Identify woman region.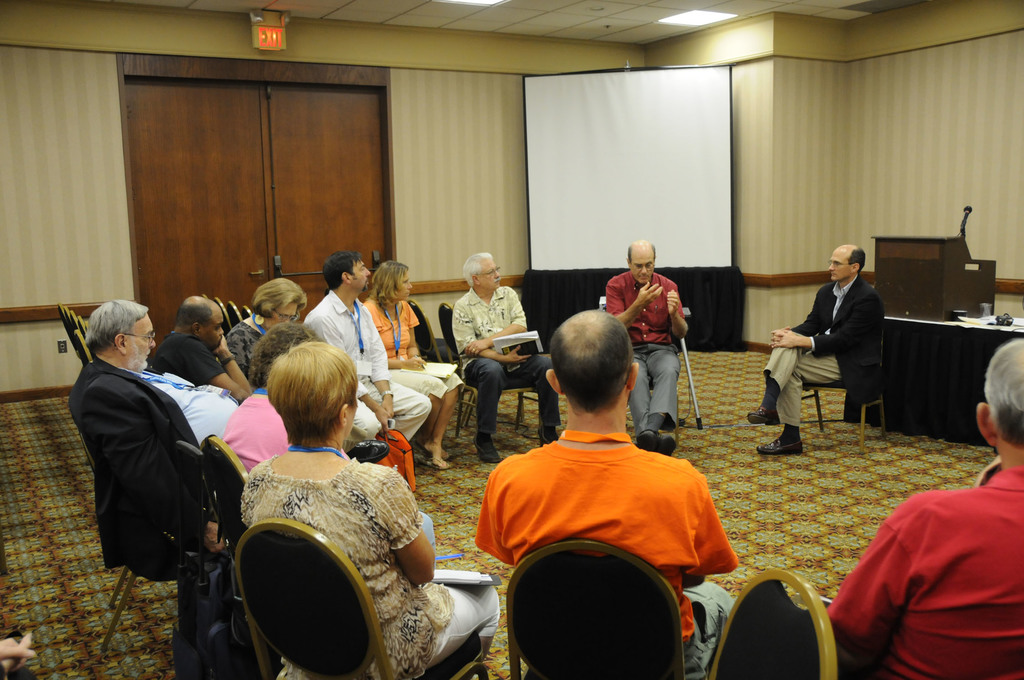
Region: box(227, 274, 310, 373).
